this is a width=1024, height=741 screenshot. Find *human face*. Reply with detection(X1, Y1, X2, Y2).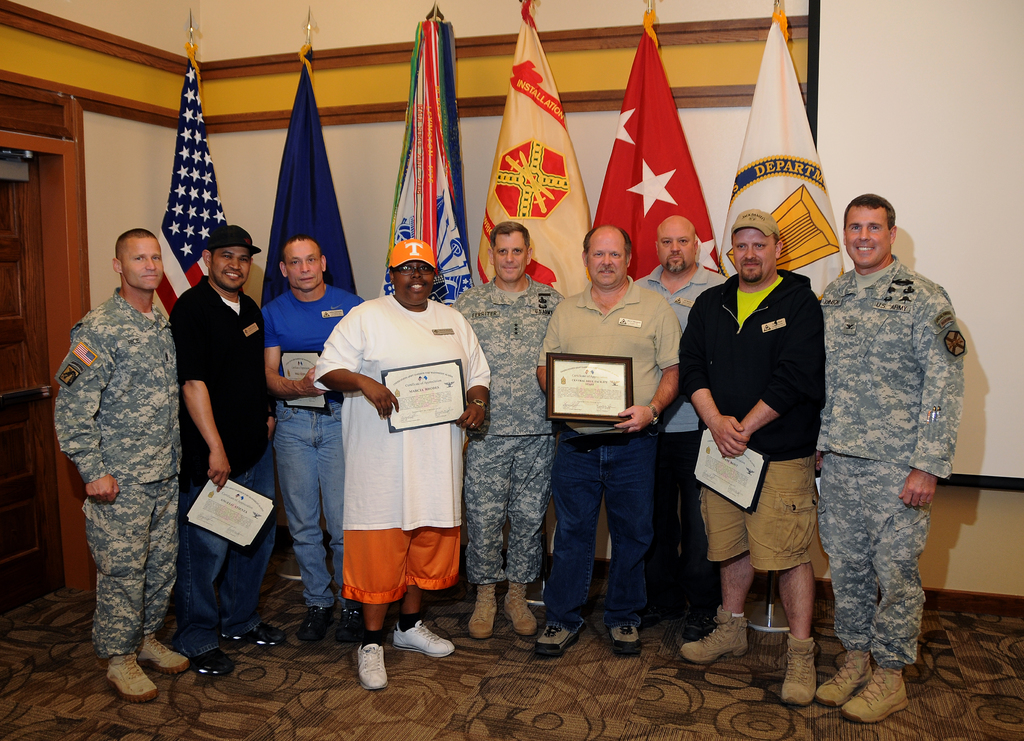
detection(220, 244, 252, 294).
